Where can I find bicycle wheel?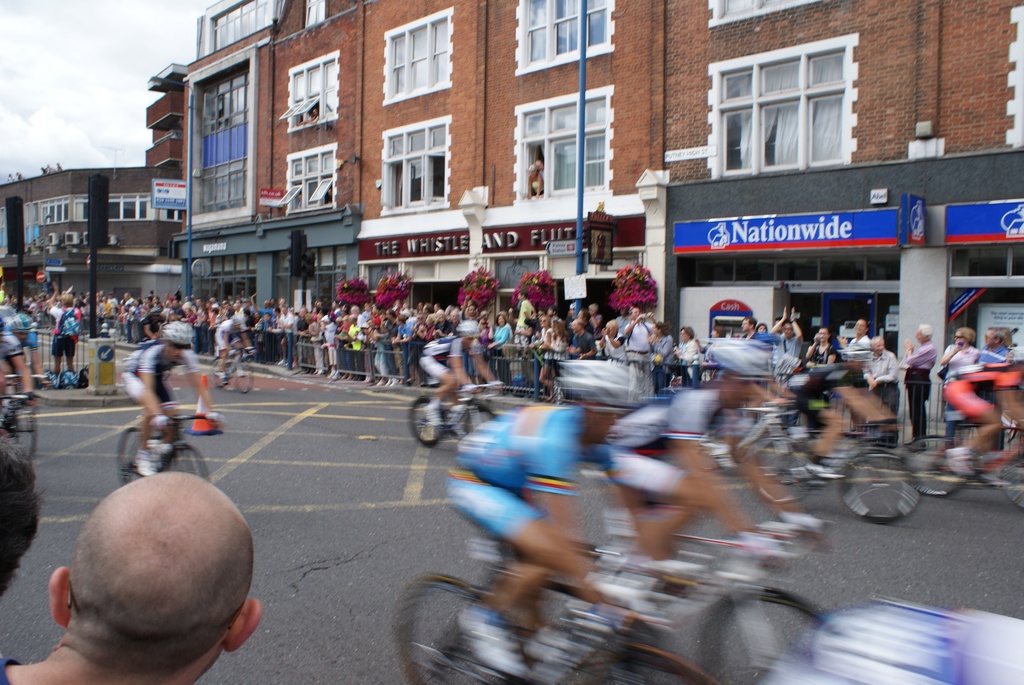
You can find it at locate(390, 572, 530, 684).
